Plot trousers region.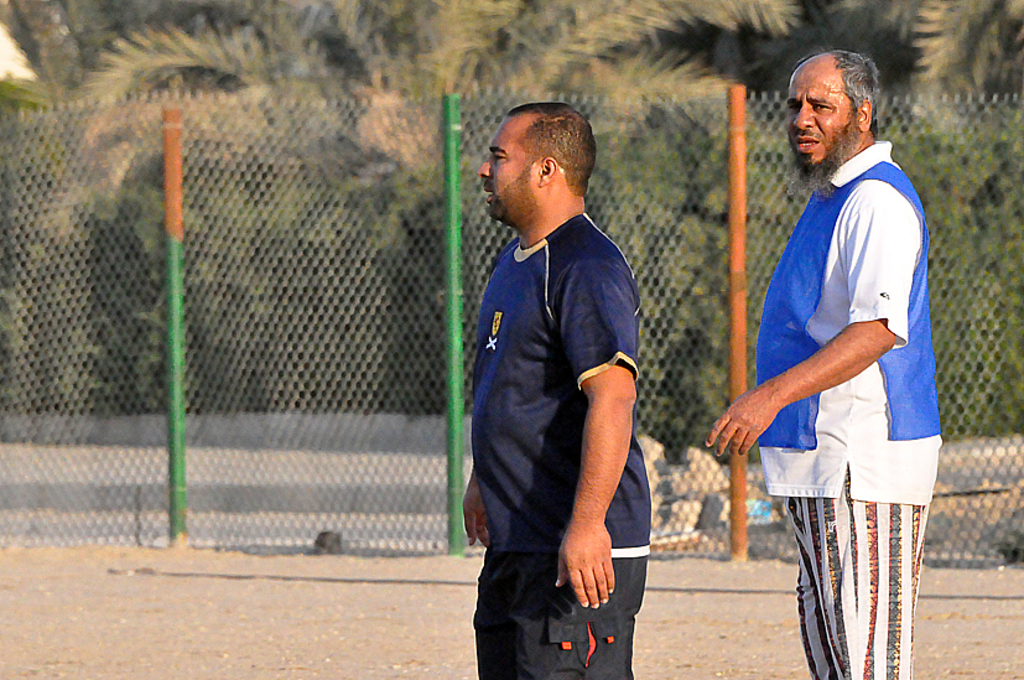
Plotted at box(795, 464, 930, 679).
